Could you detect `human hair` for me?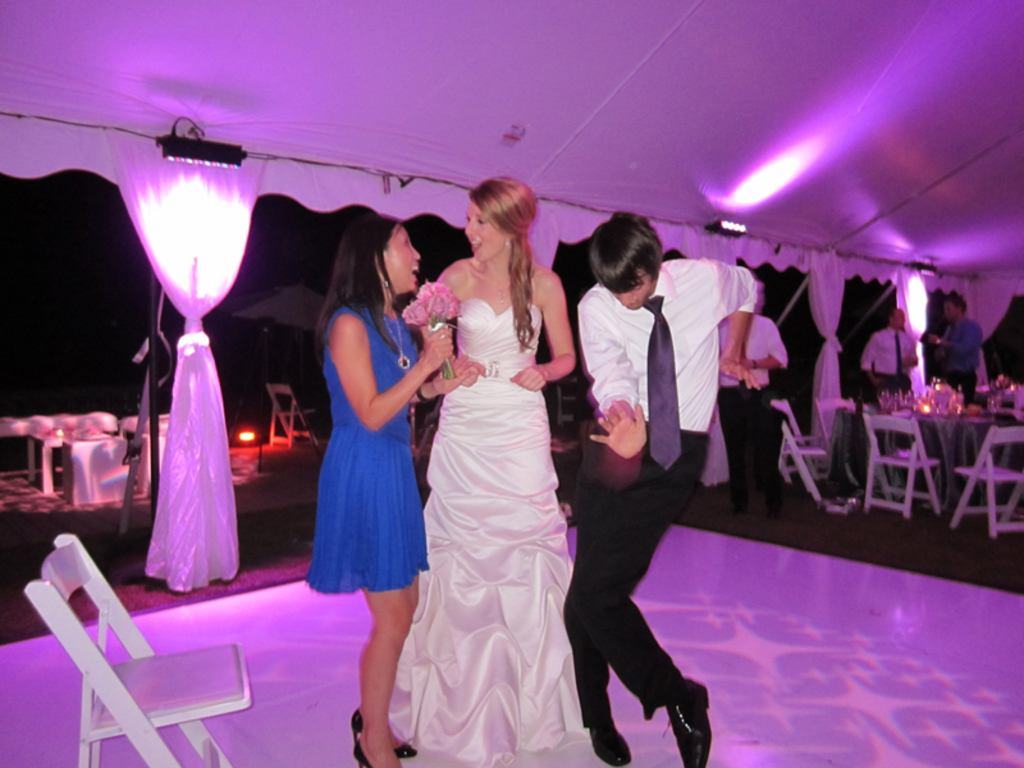
Detection result: (left=585, top=210, right=666, bottom=294).
